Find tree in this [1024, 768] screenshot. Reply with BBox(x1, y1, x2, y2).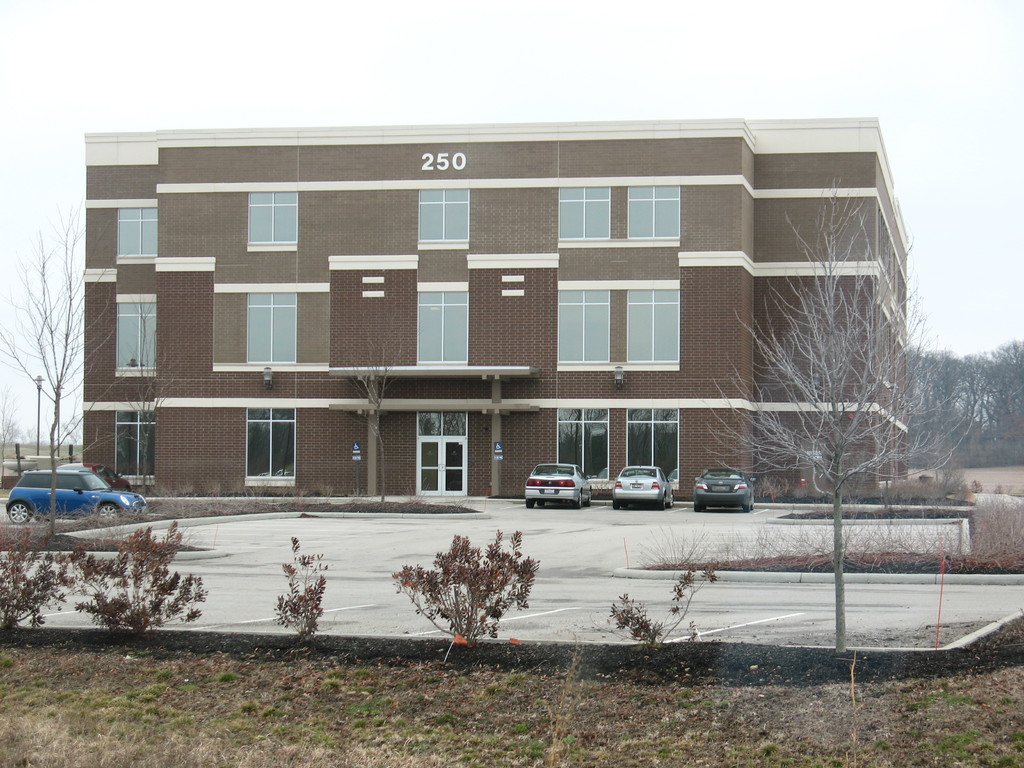
BBox(700, 172, 987, 650).
